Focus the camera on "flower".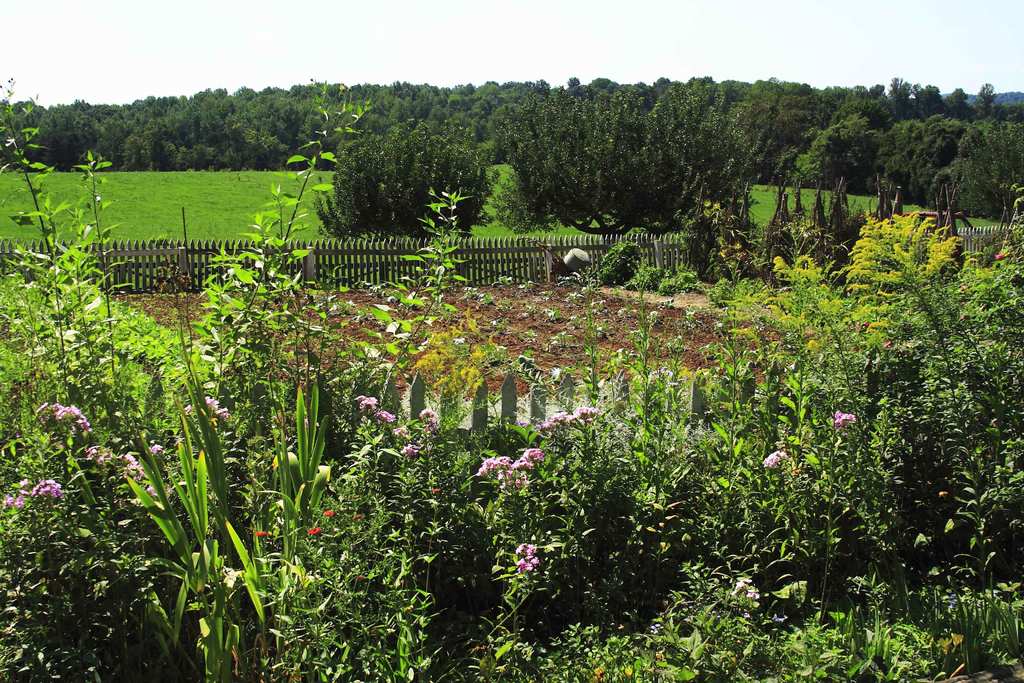
Focus region: crop(380, 410, 397, 424).
